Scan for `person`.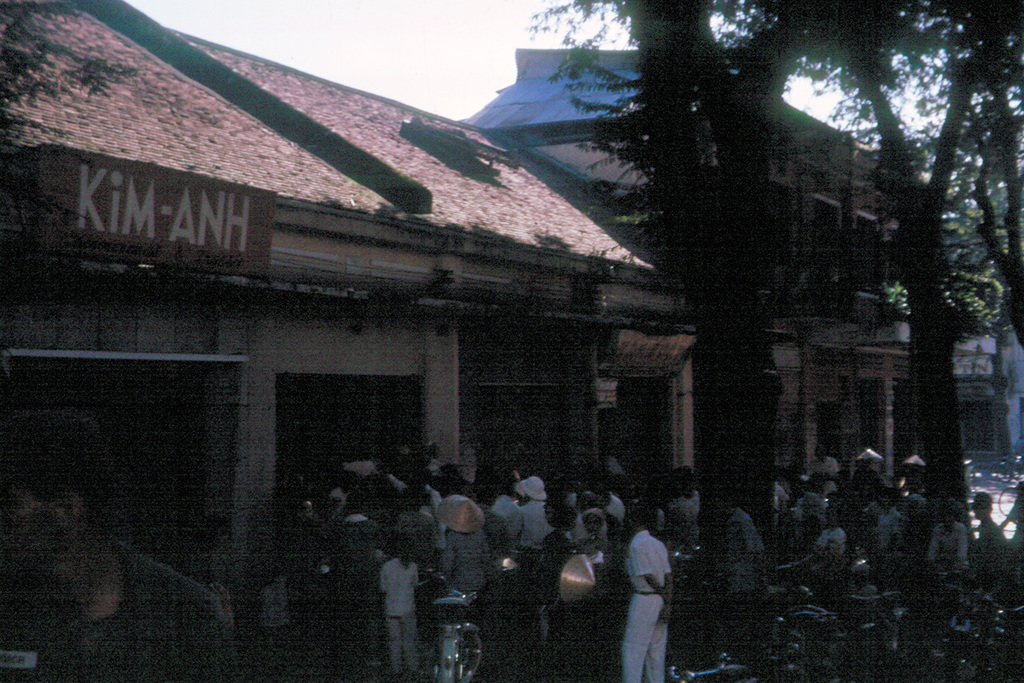
Scan result: 930, 502, 968, 575.
